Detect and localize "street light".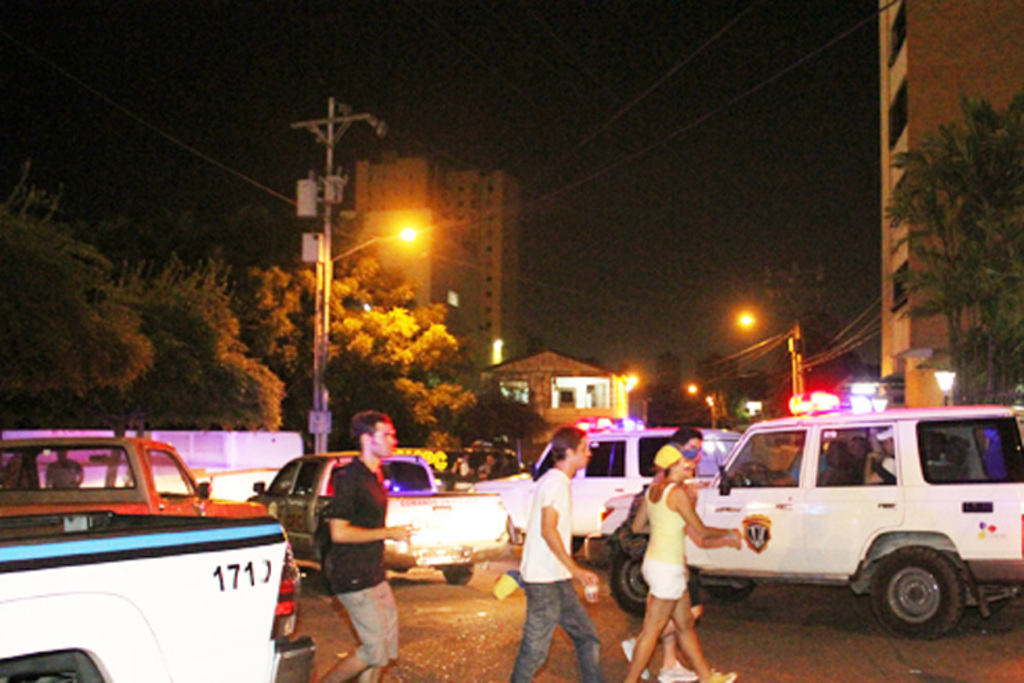
Localized at bbox=(677, 375, 724, 434).
